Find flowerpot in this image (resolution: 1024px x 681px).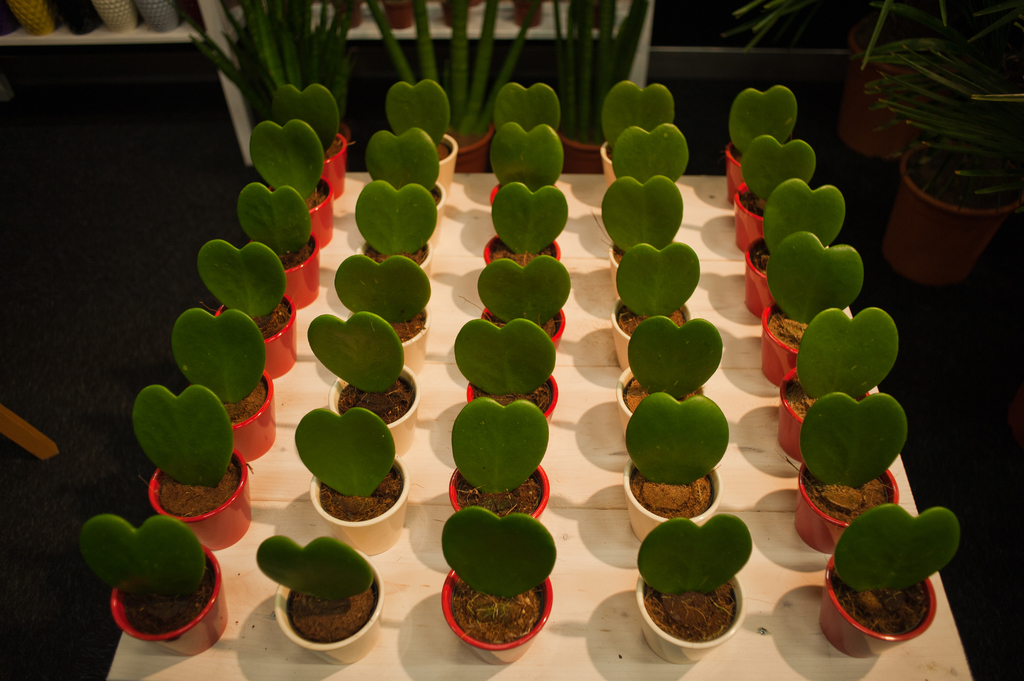
[364, 226, 430, 288].
